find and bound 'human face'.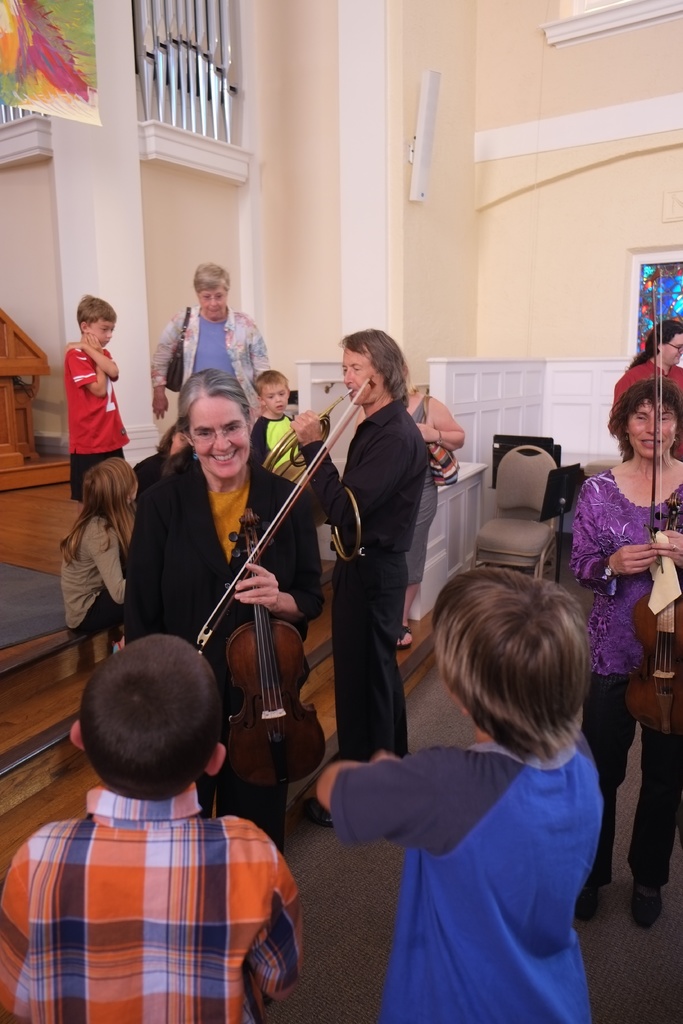
Bound: pyautogui.locateOnScreen(204, 287, 227, 312).
